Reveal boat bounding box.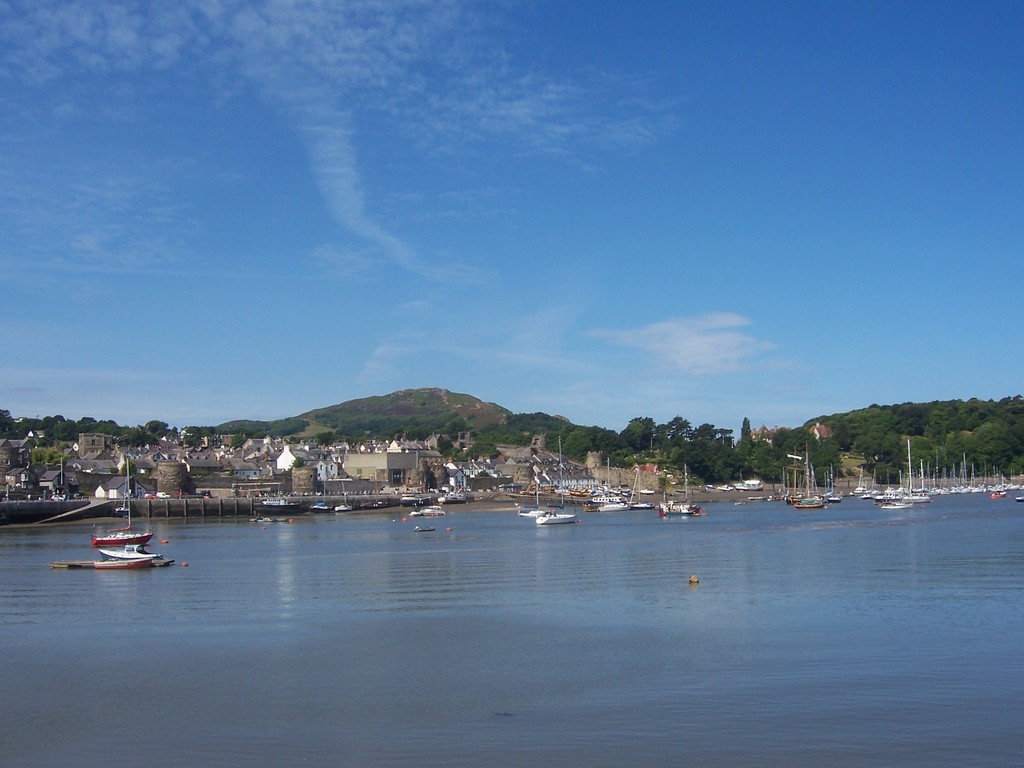
Revealed: [257, 493, 303, 516].
